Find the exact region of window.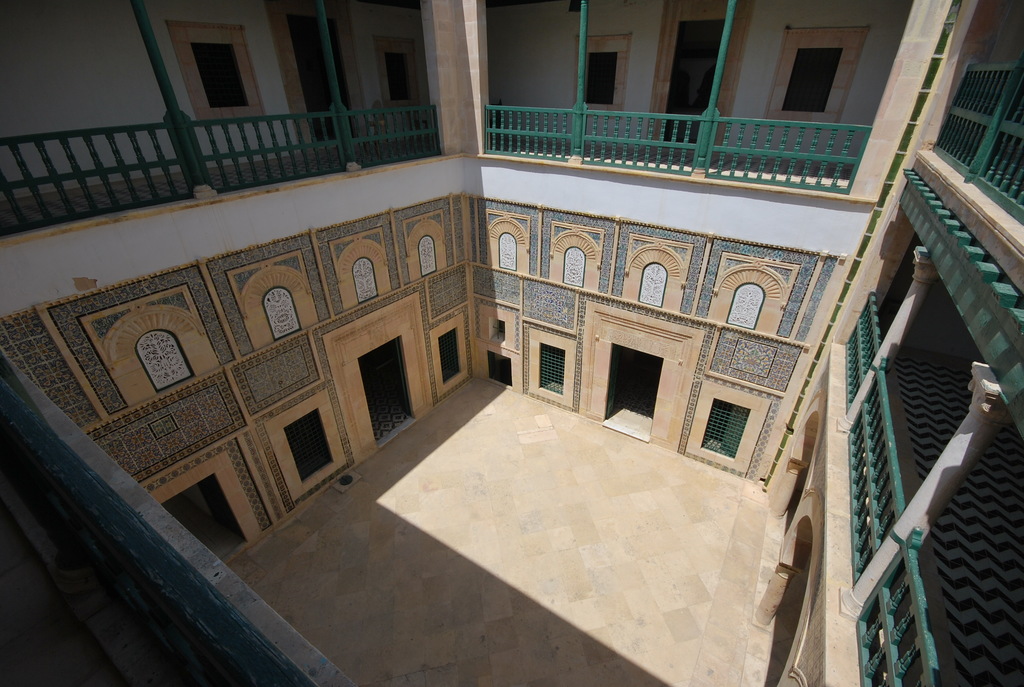
Exact region: {"x1": 168, "y1": 24, "x2": 262, "y2": 129}.
